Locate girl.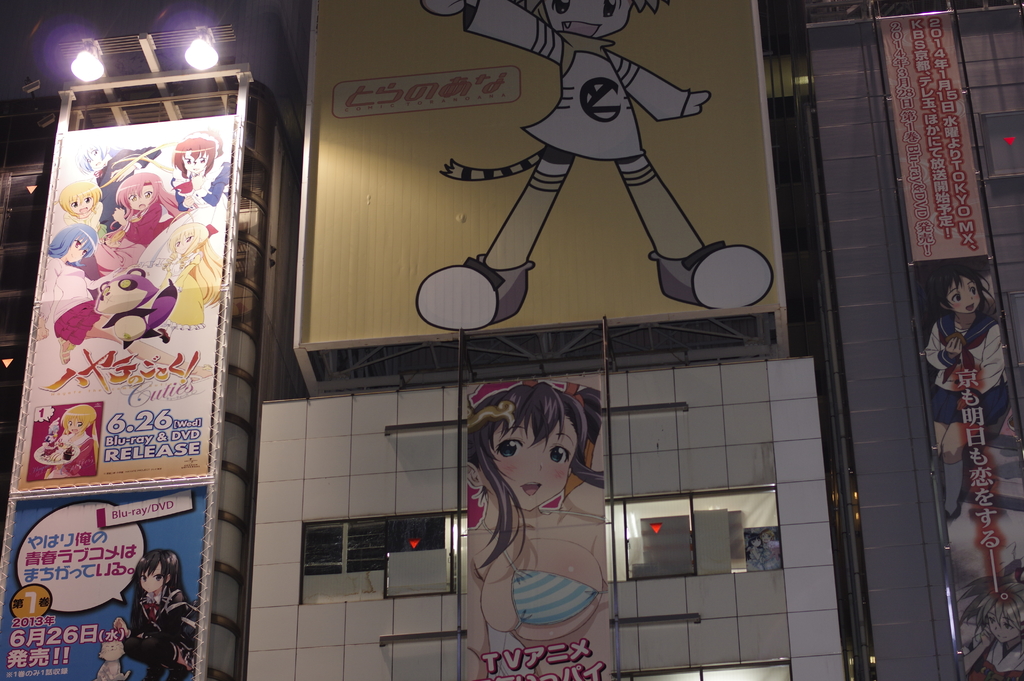
Bounding box: [x1=166, y1=135, x2=237, y2=218].
